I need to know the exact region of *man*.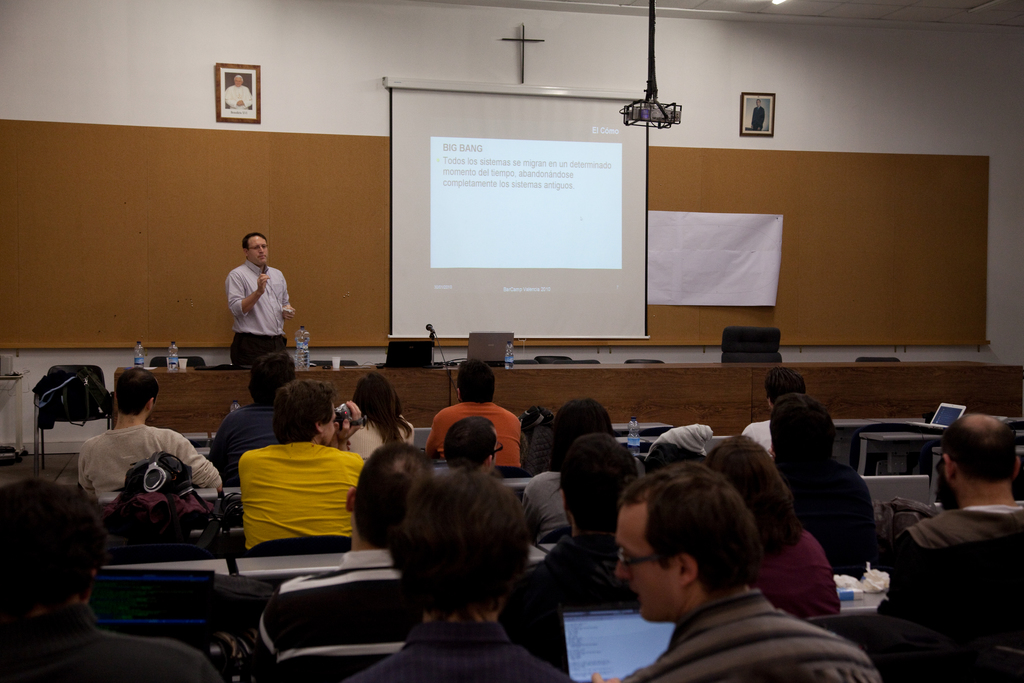
Region: [x1=885, y1=420, x2=1020, y2=651].
